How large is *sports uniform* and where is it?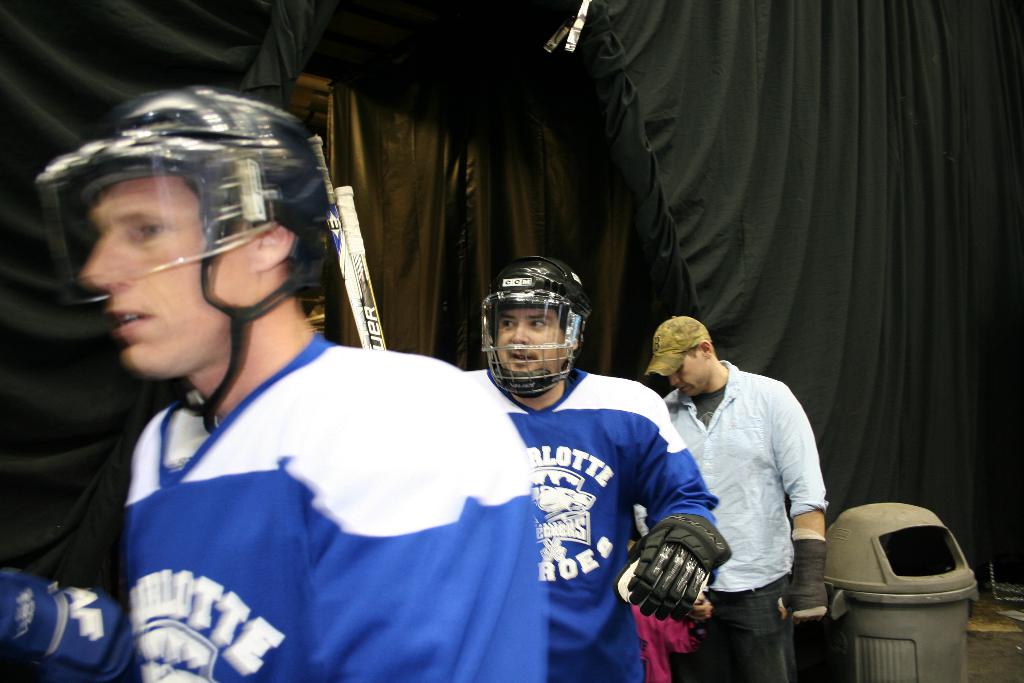
Bounding box: bbox=(49, 330, 545, 682).
